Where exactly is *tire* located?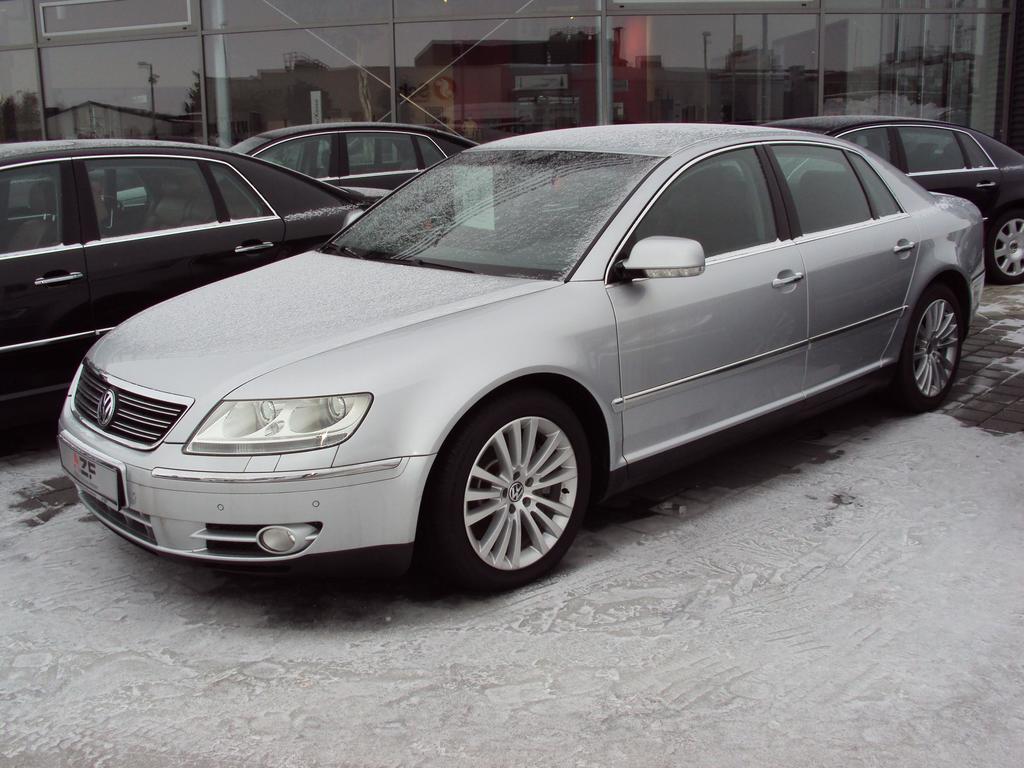
Its bounding box is l=985, t=207, r=1023, b=286.
